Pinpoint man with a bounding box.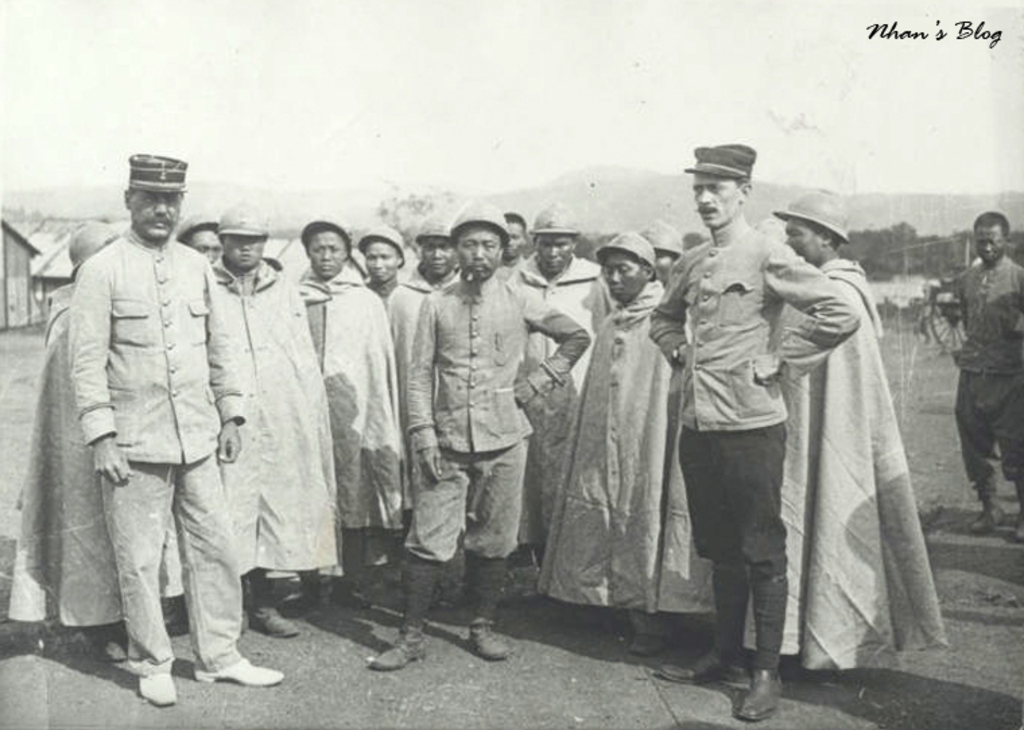
pyautogui.locateOnScreen(350, 222, 406, 307).
